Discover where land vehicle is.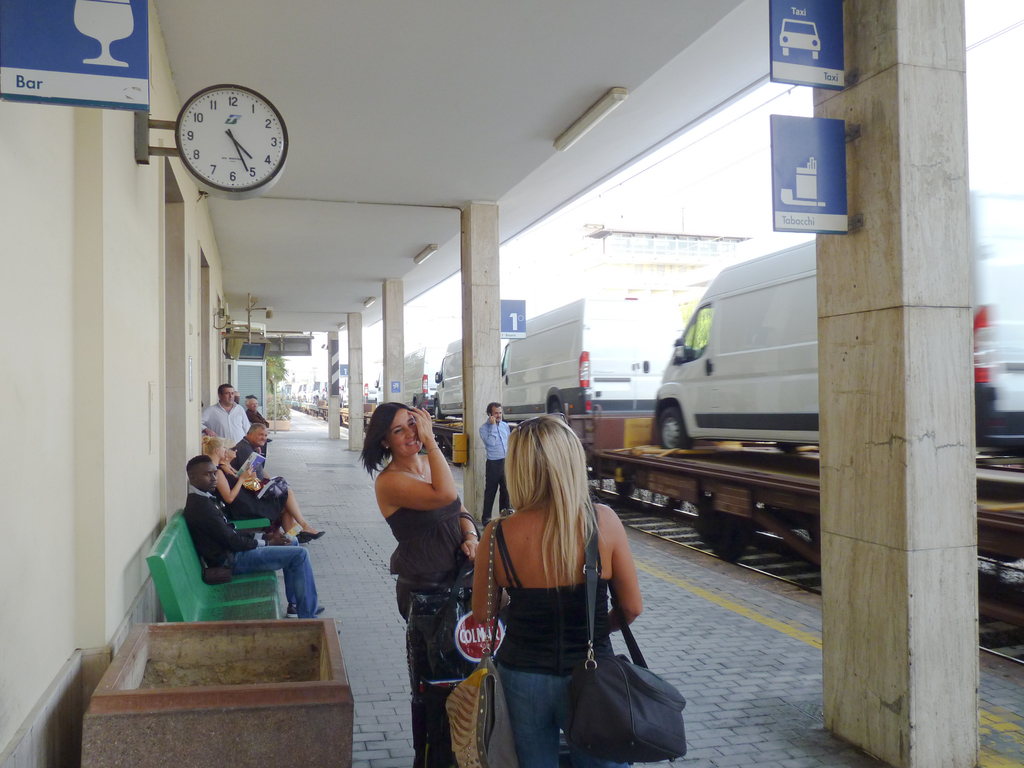
Discovered at pyautogui.locateOnScreen(374, 346, 445, 410).
